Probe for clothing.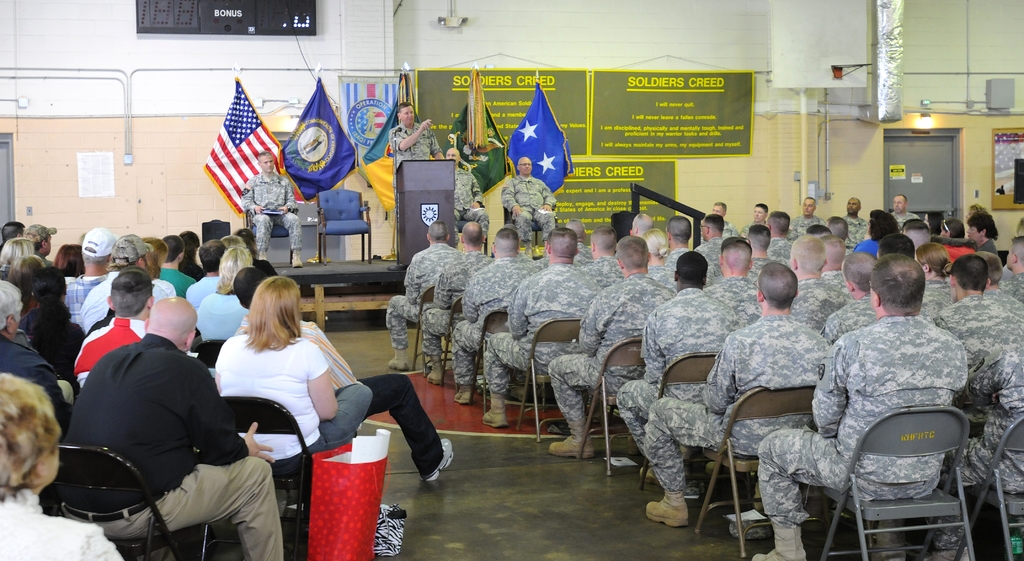
Probe result: left=781, top=215, right=820, bottom=236.
